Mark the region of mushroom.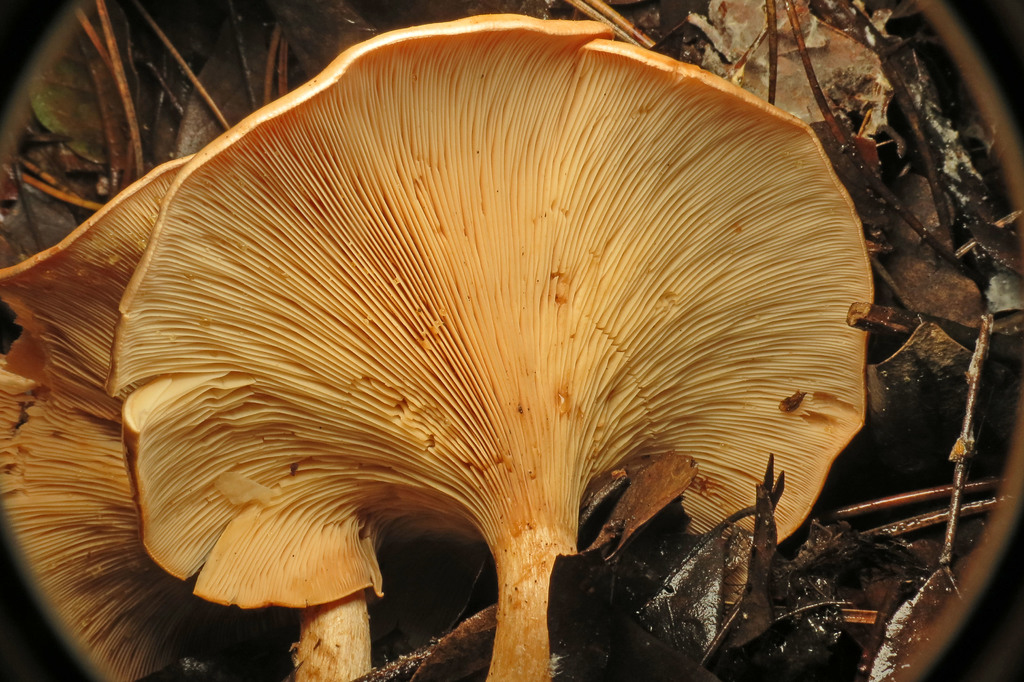
Region: 0, 154, 372, 681.
